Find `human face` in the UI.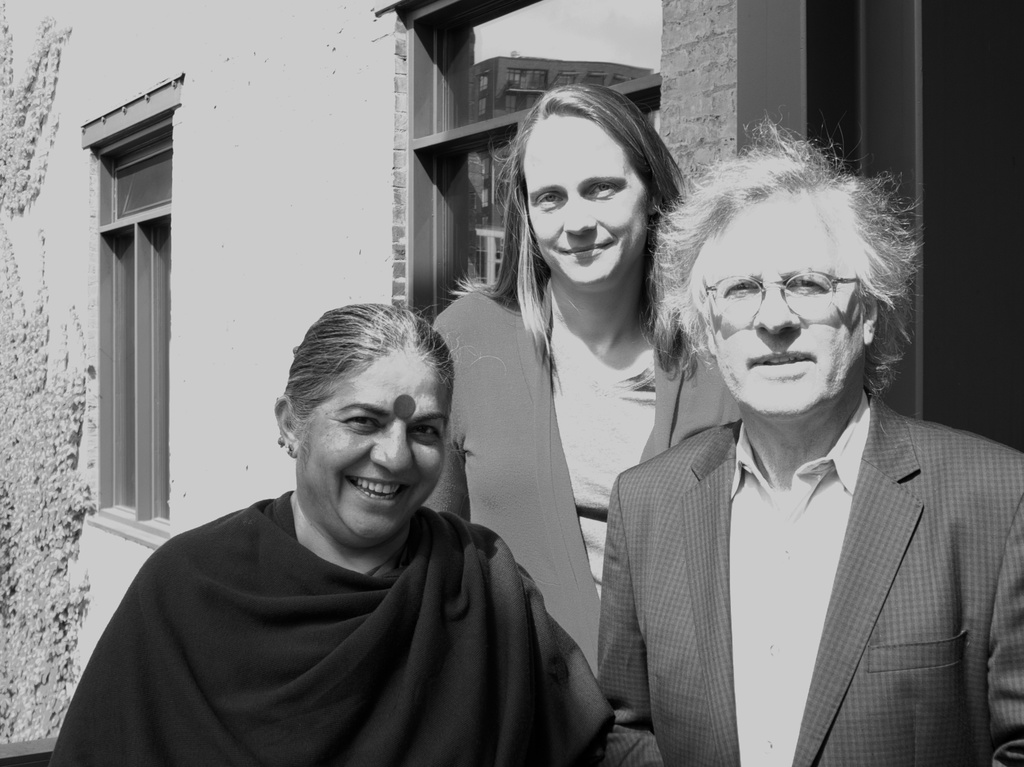
UI element at [left=520, top=115, right=648, bottom=283].
